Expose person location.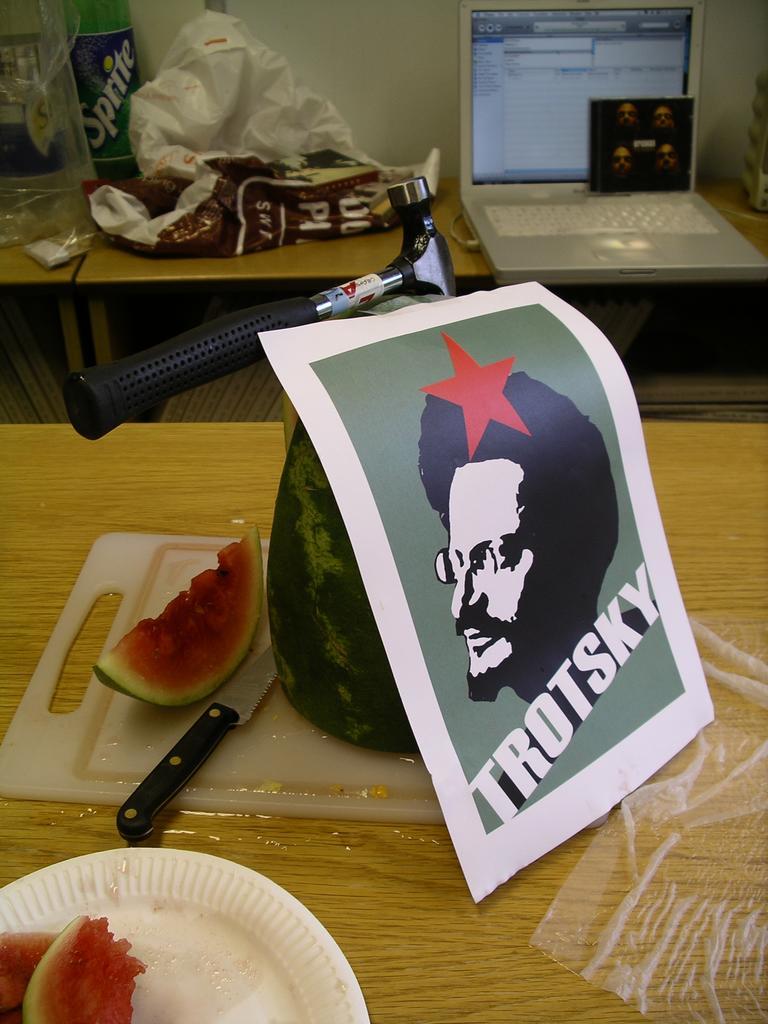
Exposed at <bbox>436, 423, 565, 764</bbox>.
